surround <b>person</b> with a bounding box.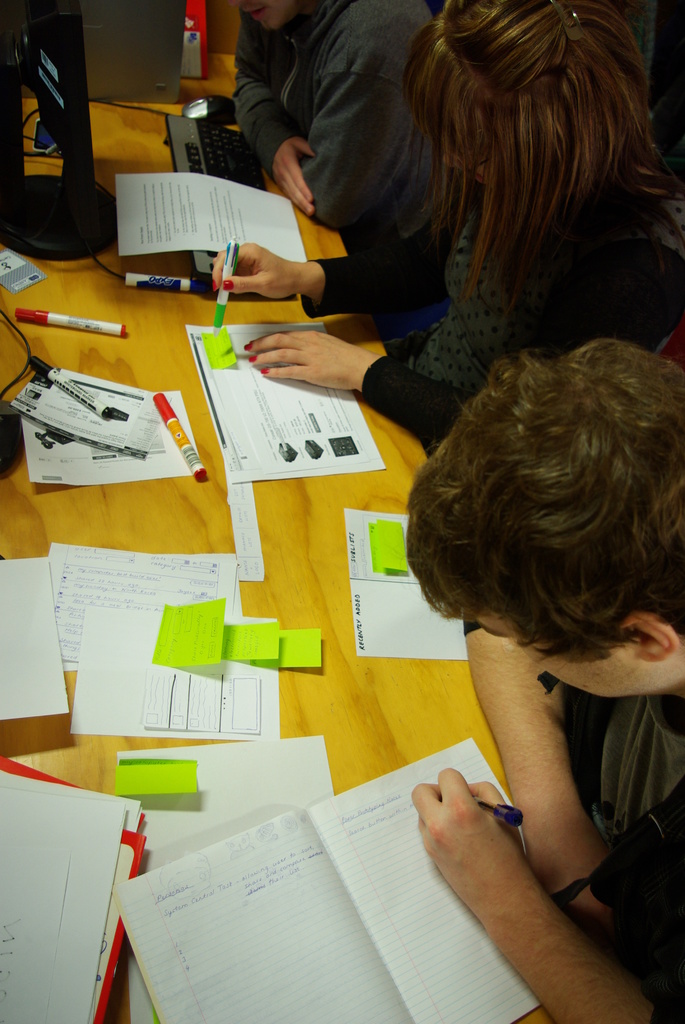
273 10 684 468.
